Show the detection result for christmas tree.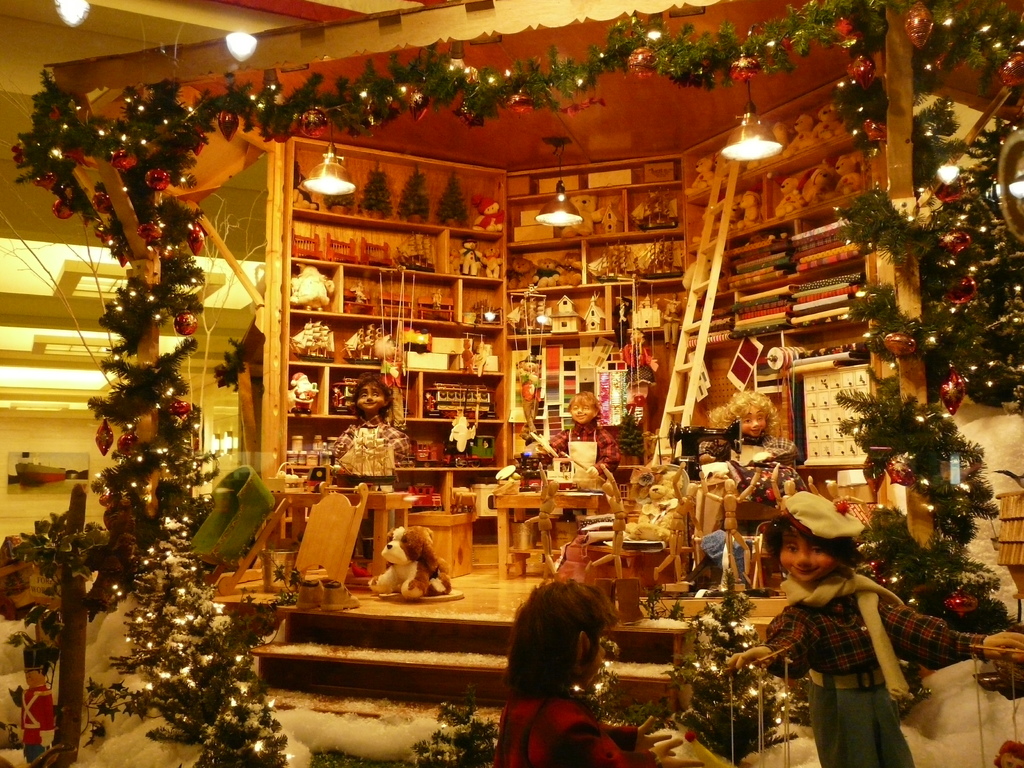
bbox(416, 684, 518, 767).
